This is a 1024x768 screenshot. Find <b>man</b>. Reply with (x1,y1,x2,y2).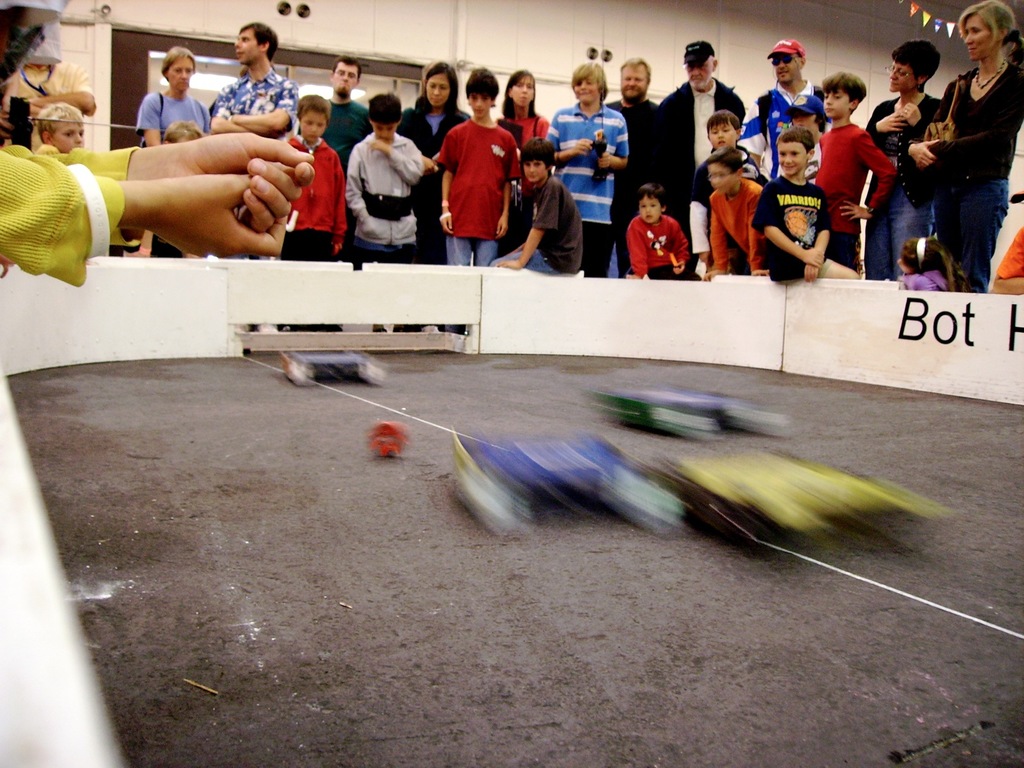
(740,35,824,183).
